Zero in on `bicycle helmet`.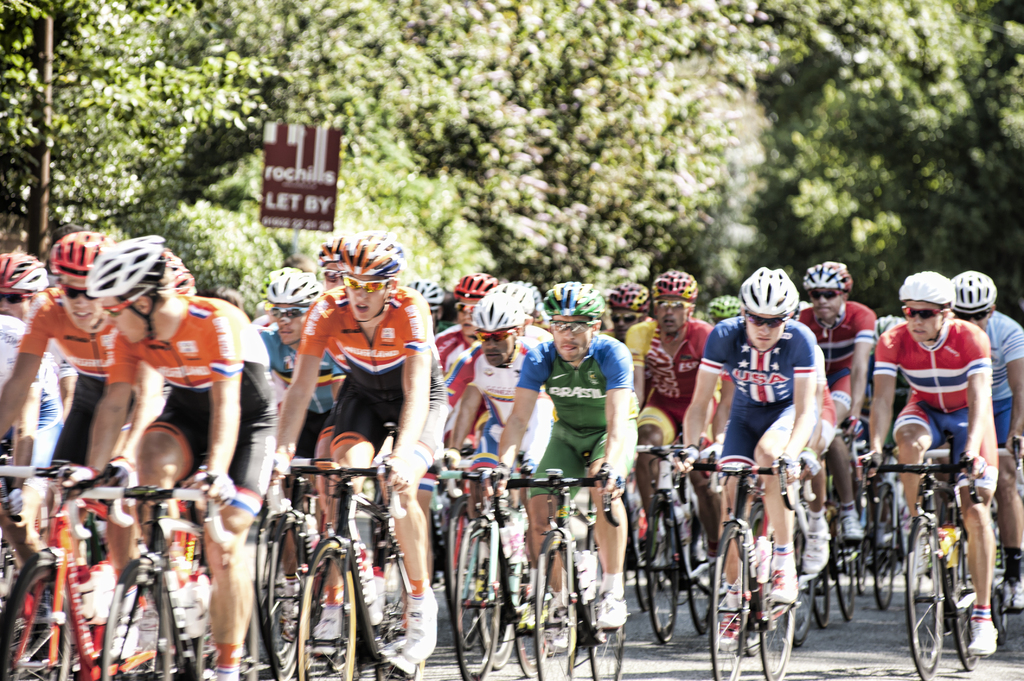
Zeroed in: <region>0, 254, 42, 289</region>.
